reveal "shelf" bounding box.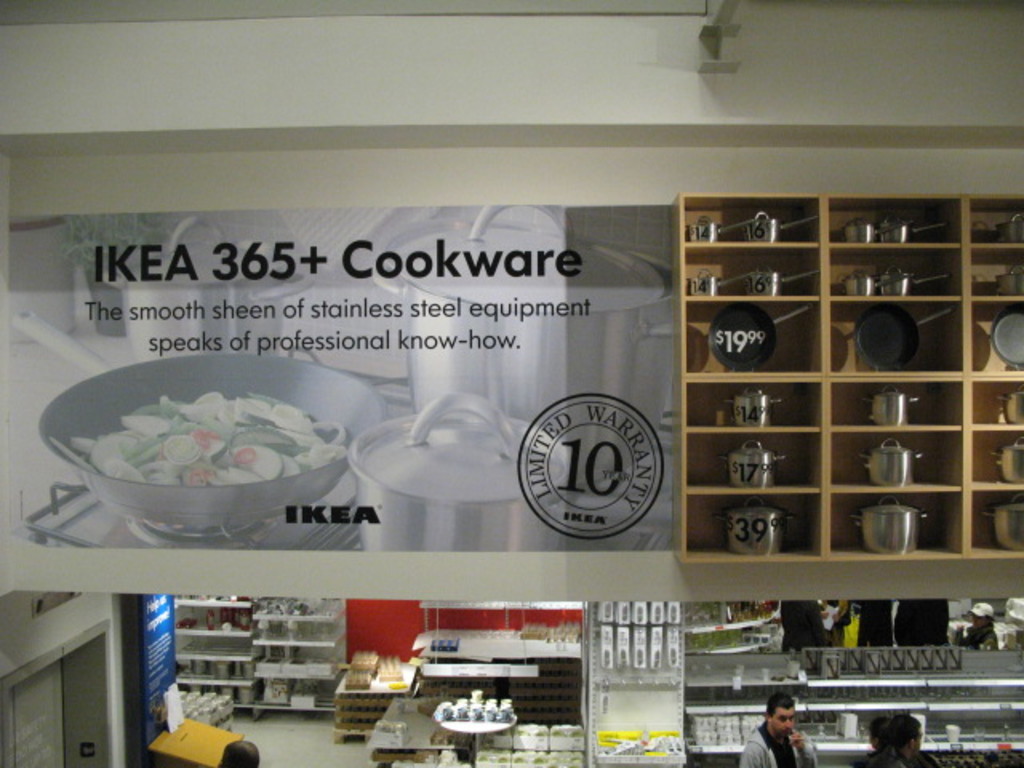
Revealed: bbox(827, 197, 960, 242).
